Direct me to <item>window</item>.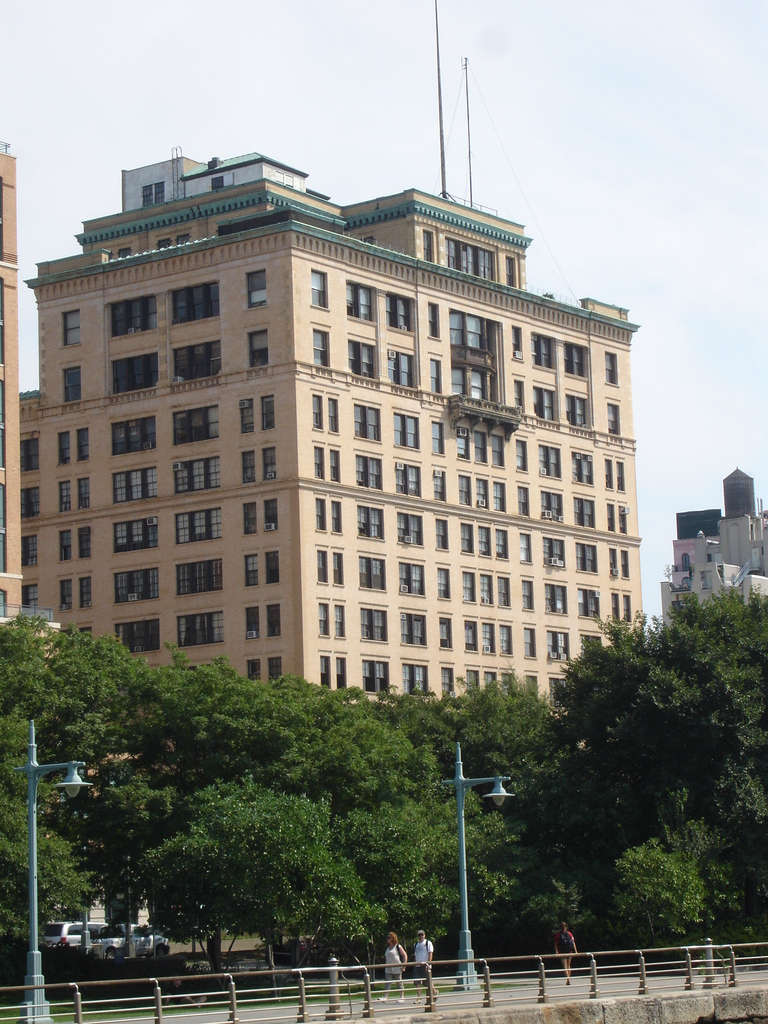
Direction: (left=570, top=449, right=592, bottom=476).
